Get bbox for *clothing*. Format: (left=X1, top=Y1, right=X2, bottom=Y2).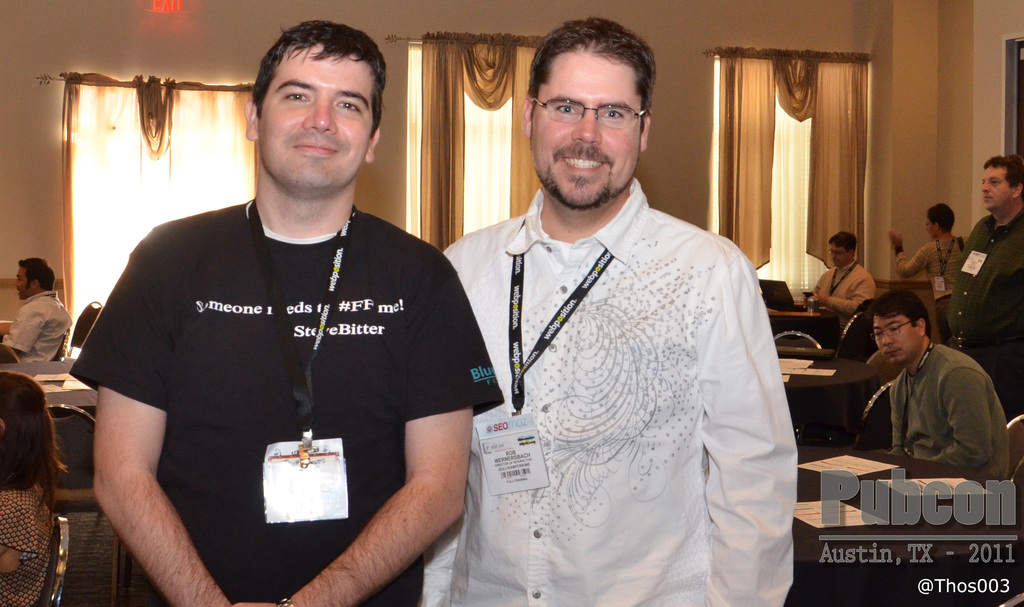
(left=812, top=259, right=883, bottom=325).
